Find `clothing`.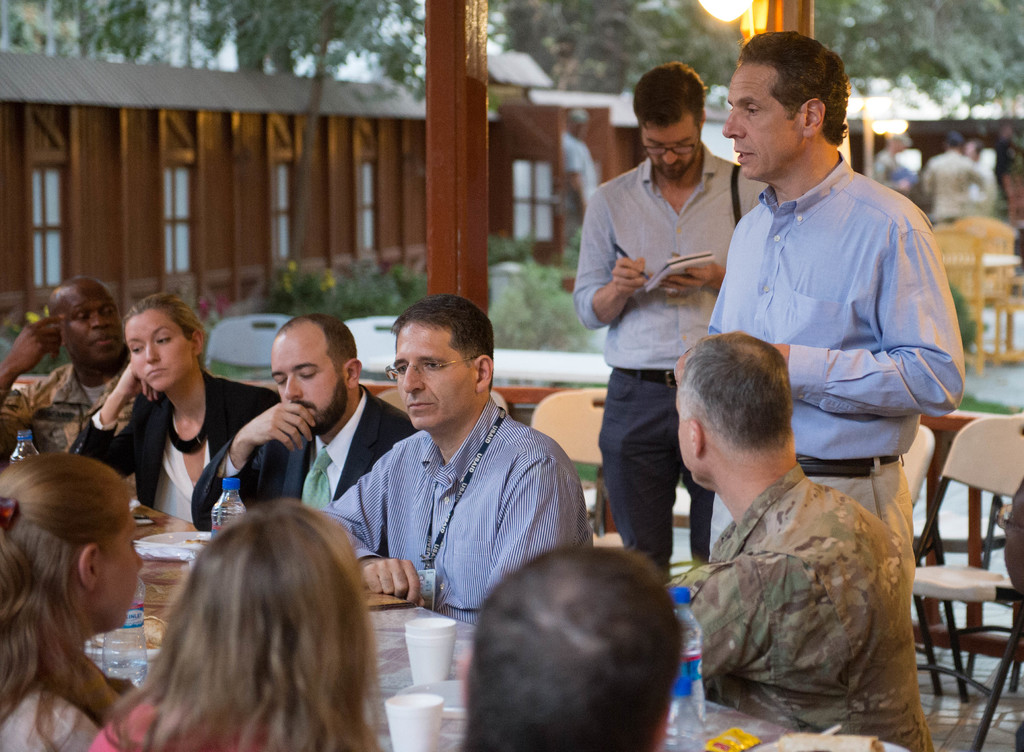
0:694:96:751.
